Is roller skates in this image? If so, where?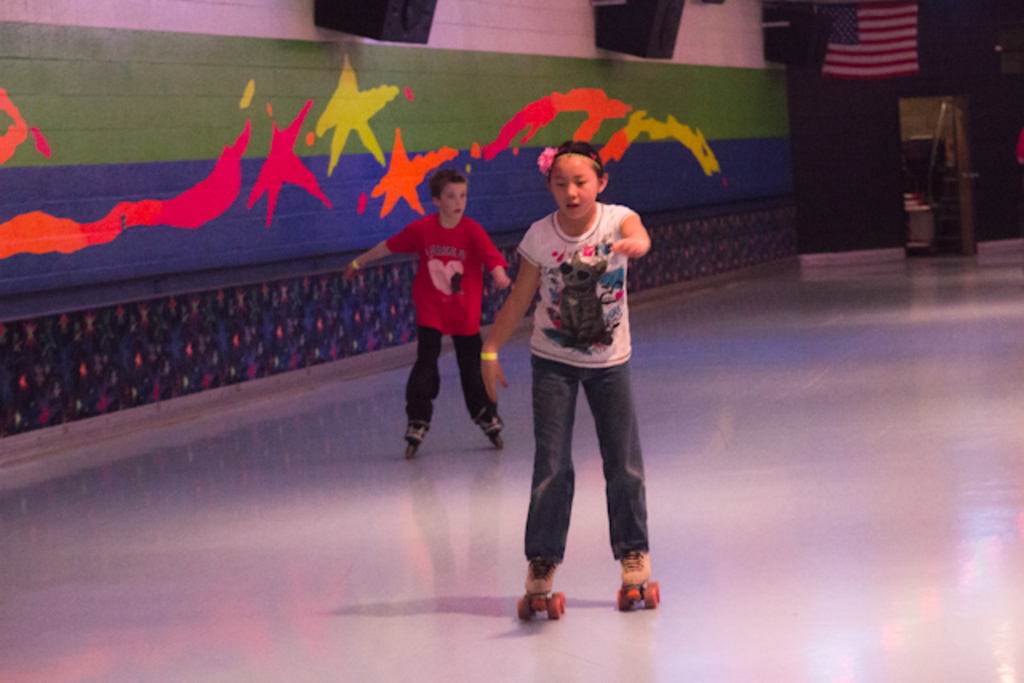
Yes, at crop(474, 411, 506, 446).
